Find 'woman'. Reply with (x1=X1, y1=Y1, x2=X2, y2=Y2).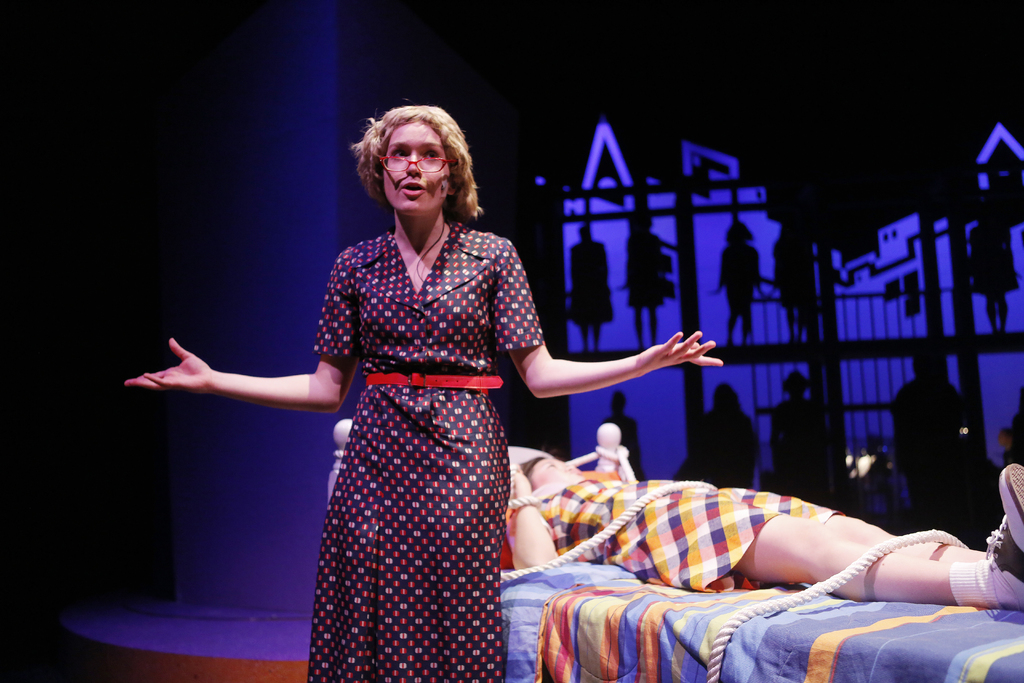
(x1=509, y1=433, x2=1023, y2=604).
